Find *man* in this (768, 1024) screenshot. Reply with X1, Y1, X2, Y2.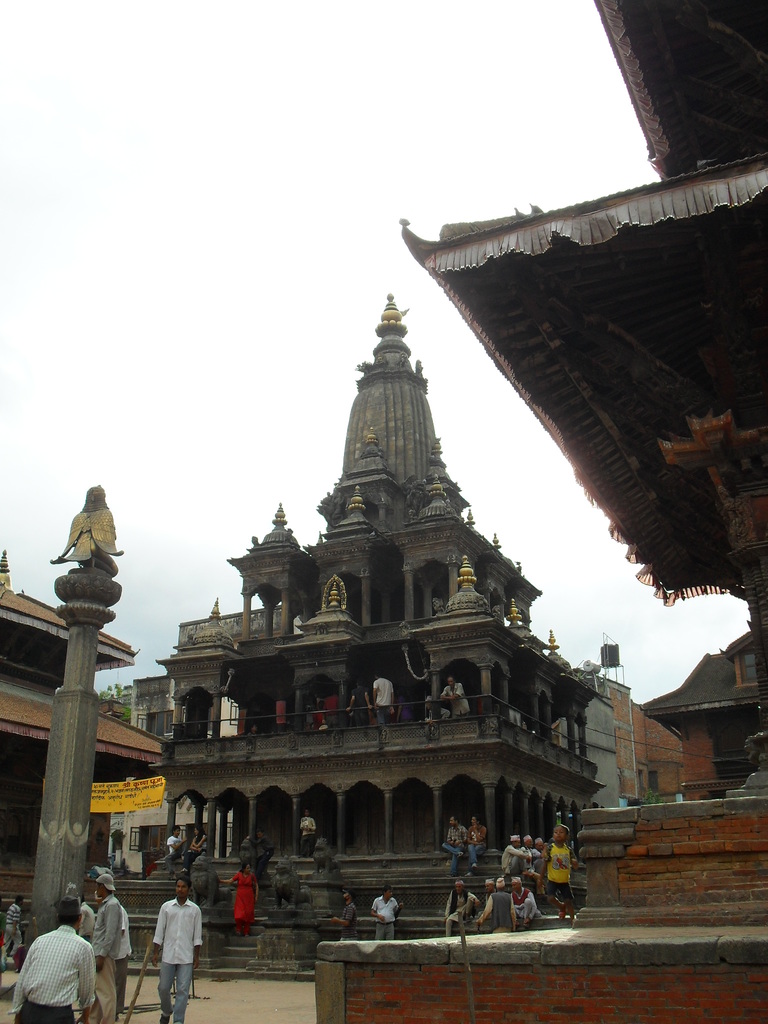
150, 875, 206, 1023.
